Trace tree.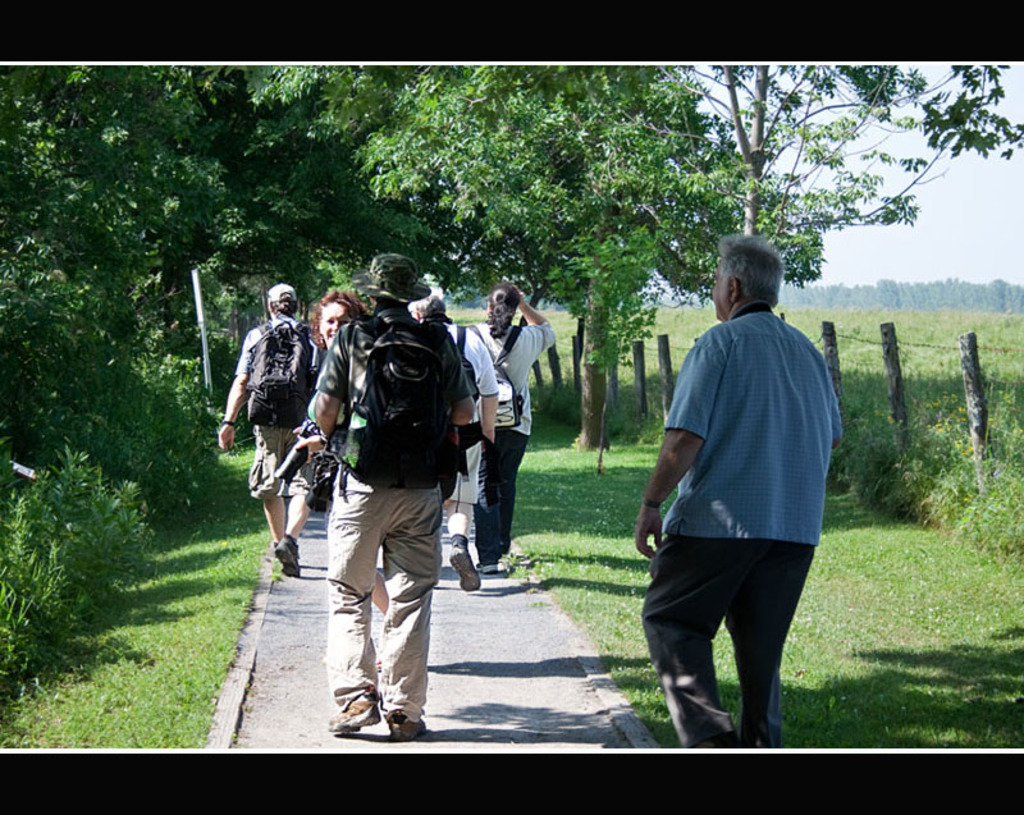
Traced to region(0, 61, 201, 317).
